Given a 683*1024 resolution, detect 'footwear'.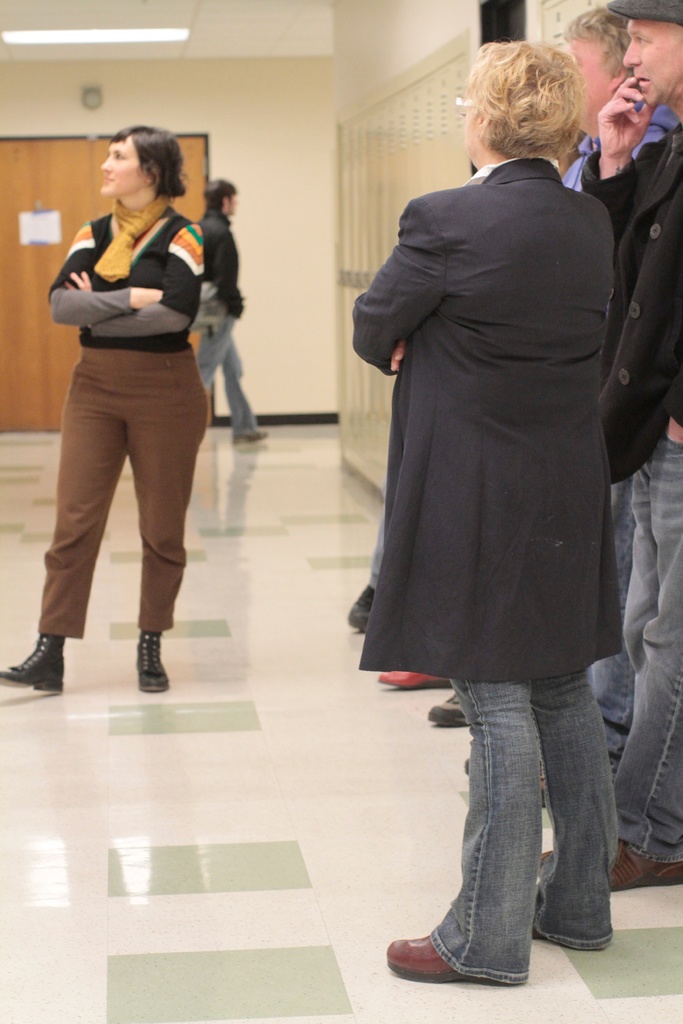
box(405, 933, 527, 995).
